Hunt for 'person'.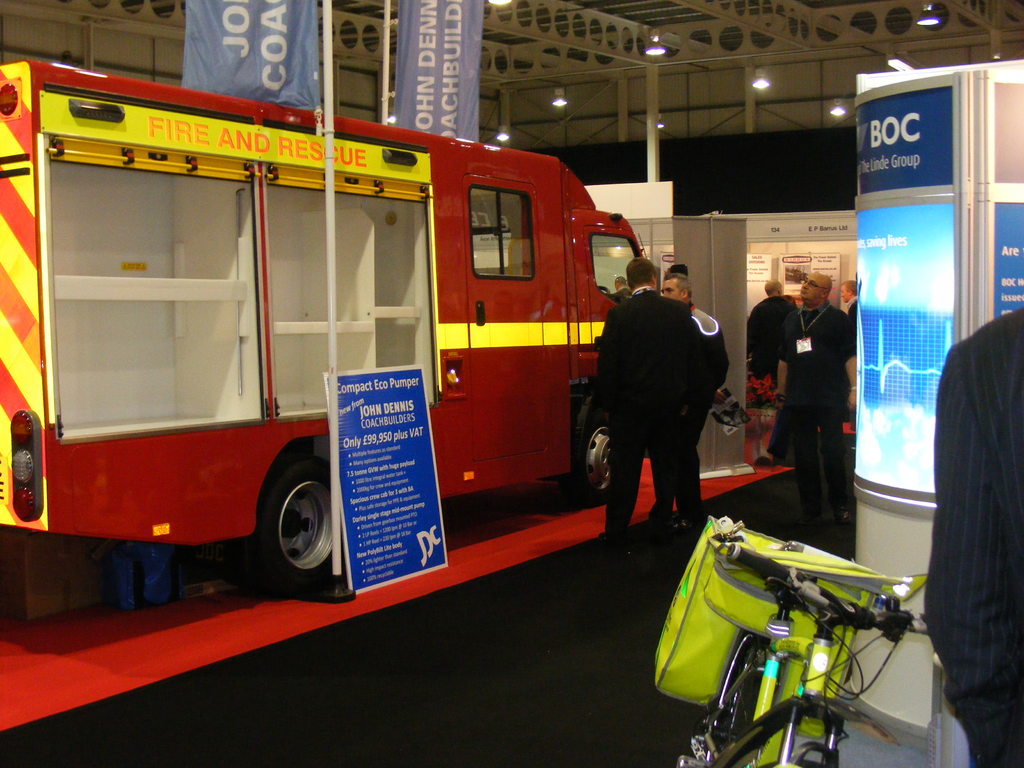
Hunted down at box(767, 252, 856, 536).
